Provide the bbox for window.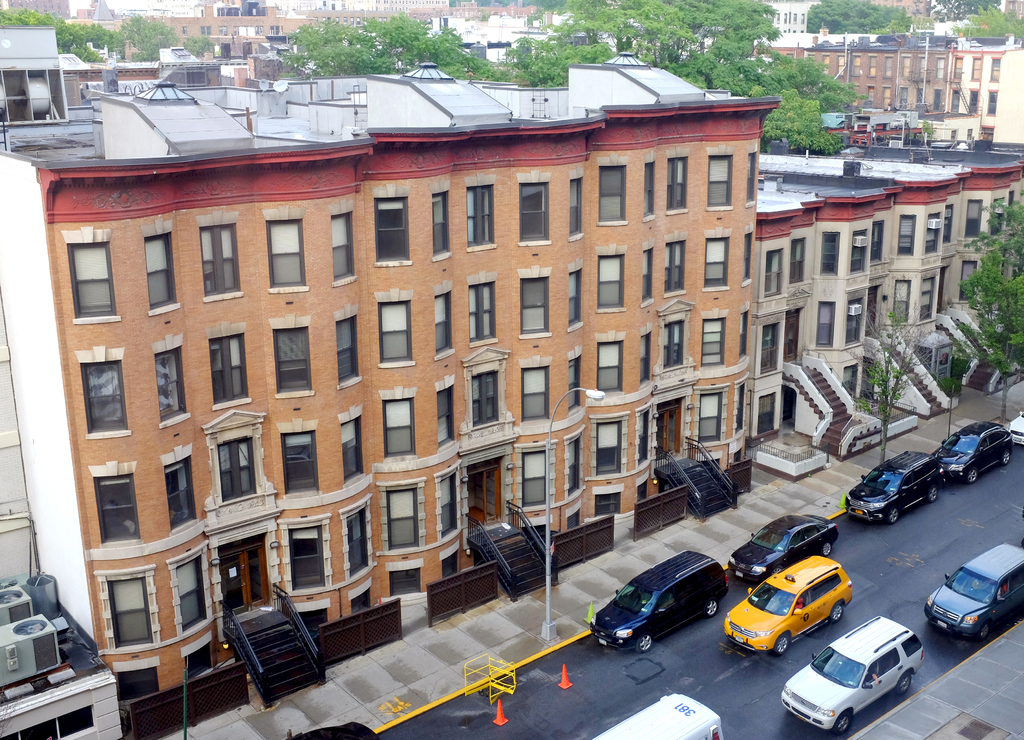
crop(144, 236, 175, 304).
